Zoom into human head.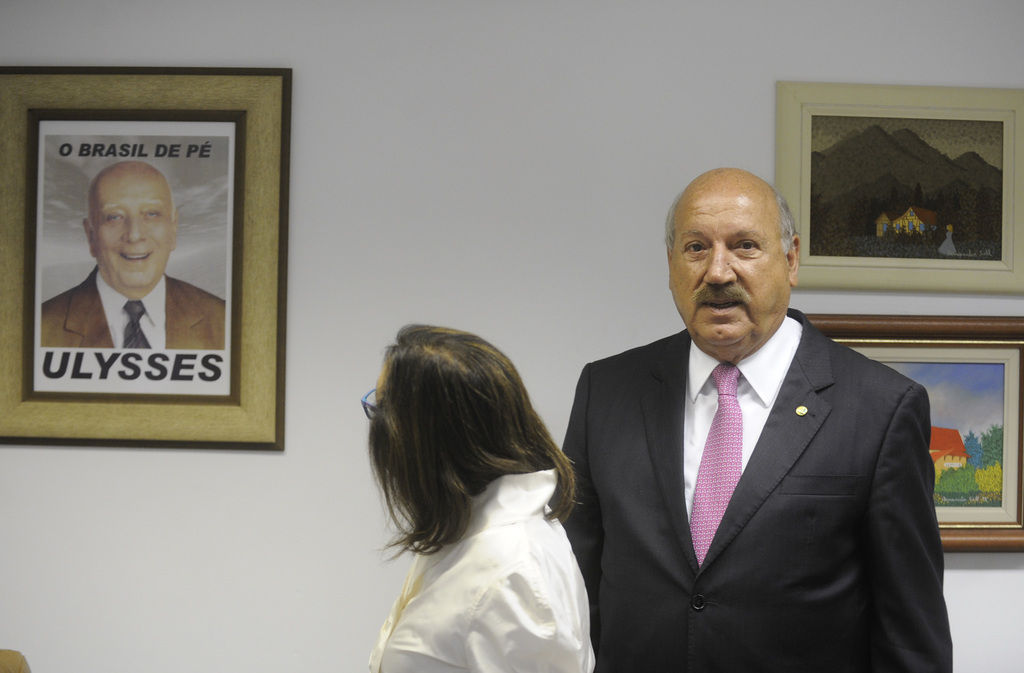
Zoom target: [666,168,803,362].
